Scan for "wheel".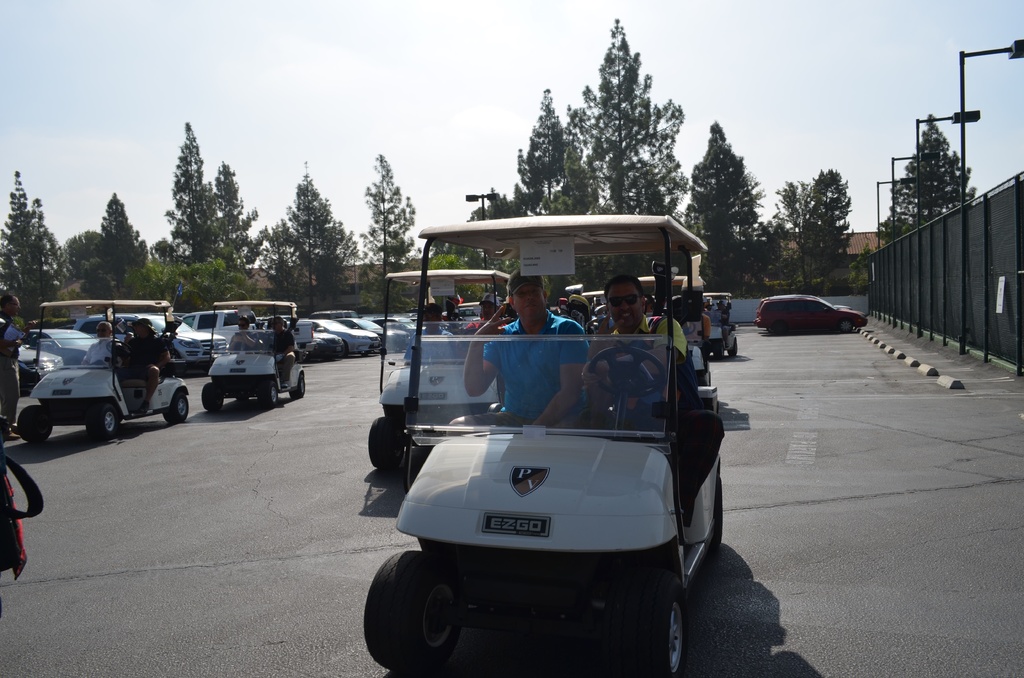
Scan result: (left=358, top=545, right=472, bottom=677).
